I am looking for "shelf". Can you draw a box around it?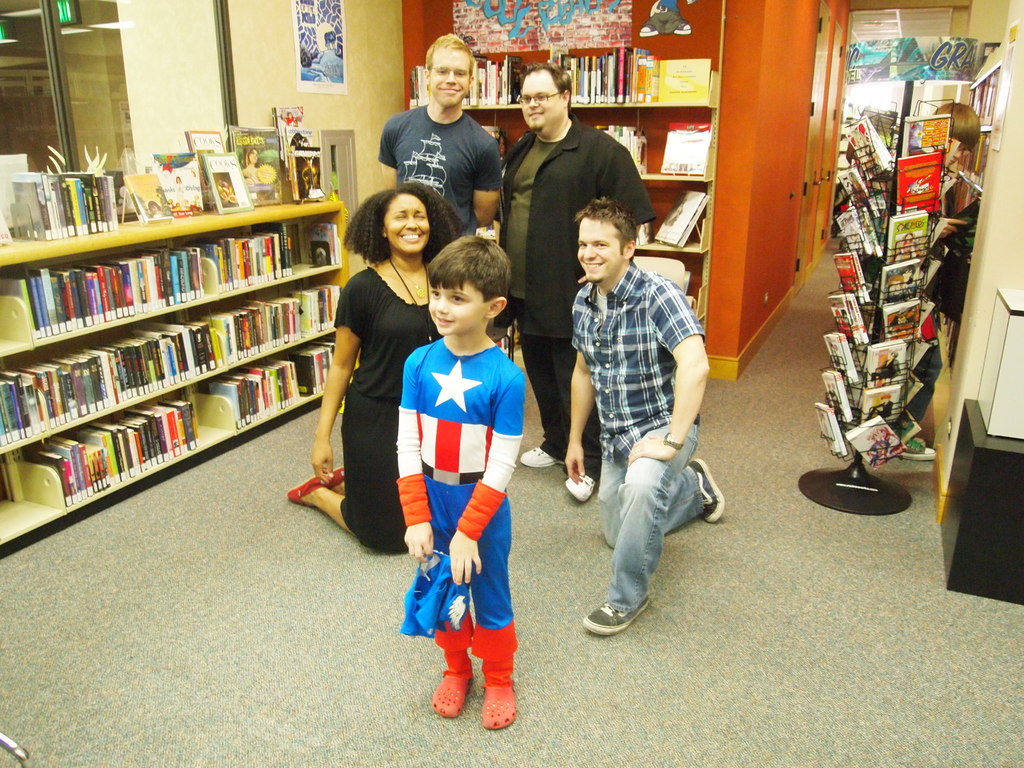
Sure, the bounding box is [left=0, top=323, right=338, bottom=551].
